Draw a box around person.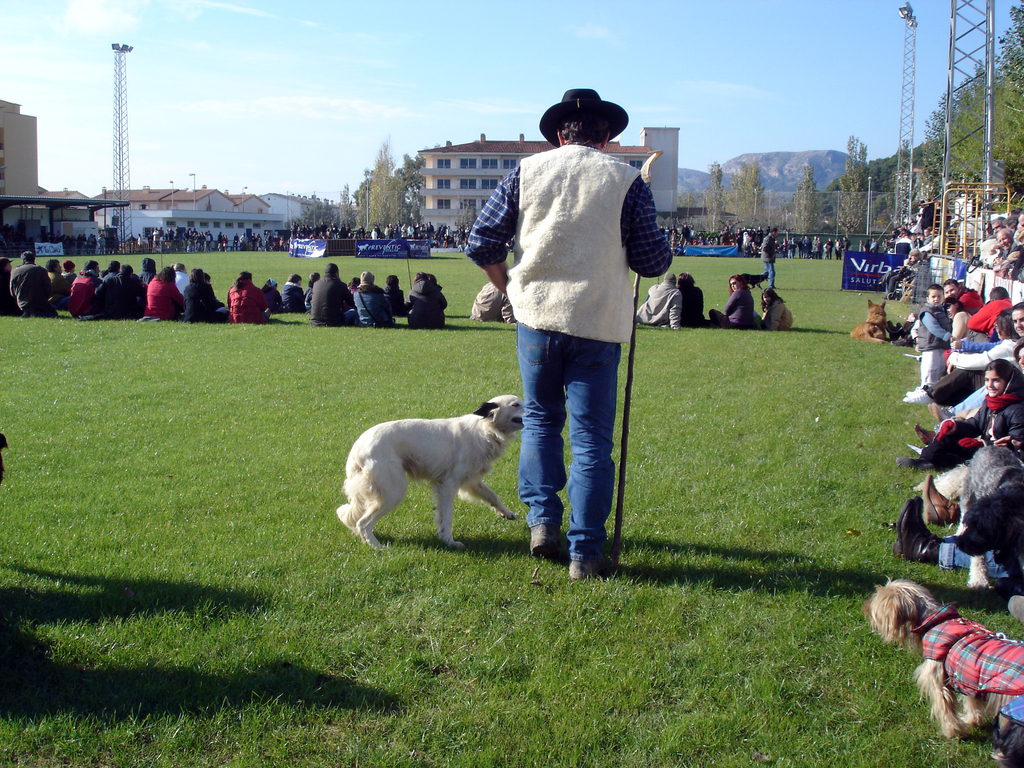
<bbox>460, 82, 676, 581</bbox>.
